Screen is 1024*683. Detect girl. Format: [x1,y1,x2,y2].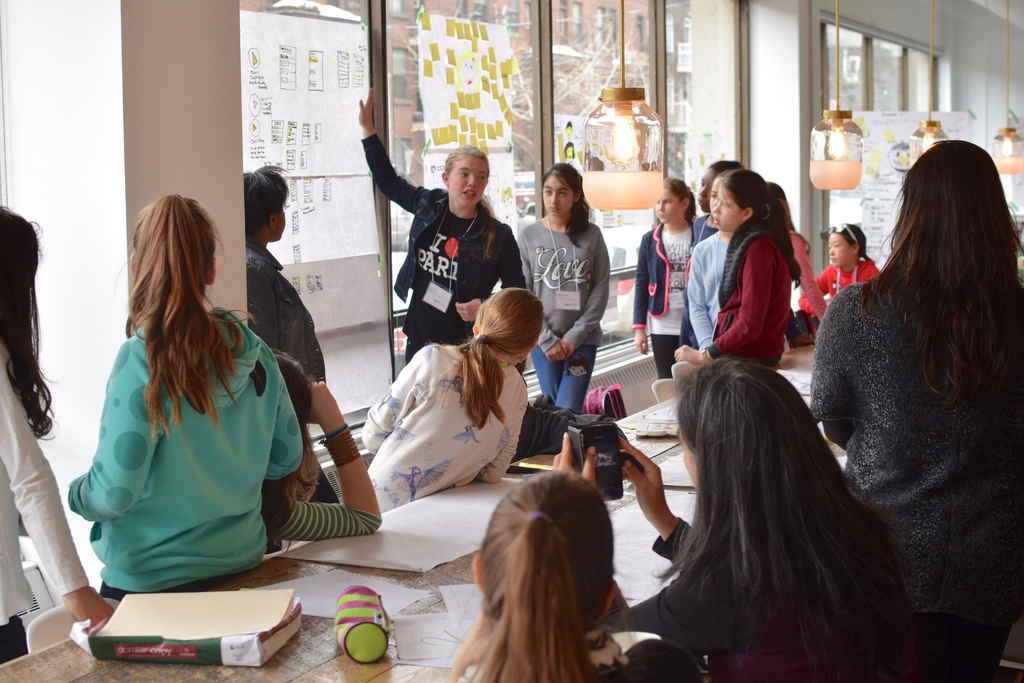
[803,227,885,306].
